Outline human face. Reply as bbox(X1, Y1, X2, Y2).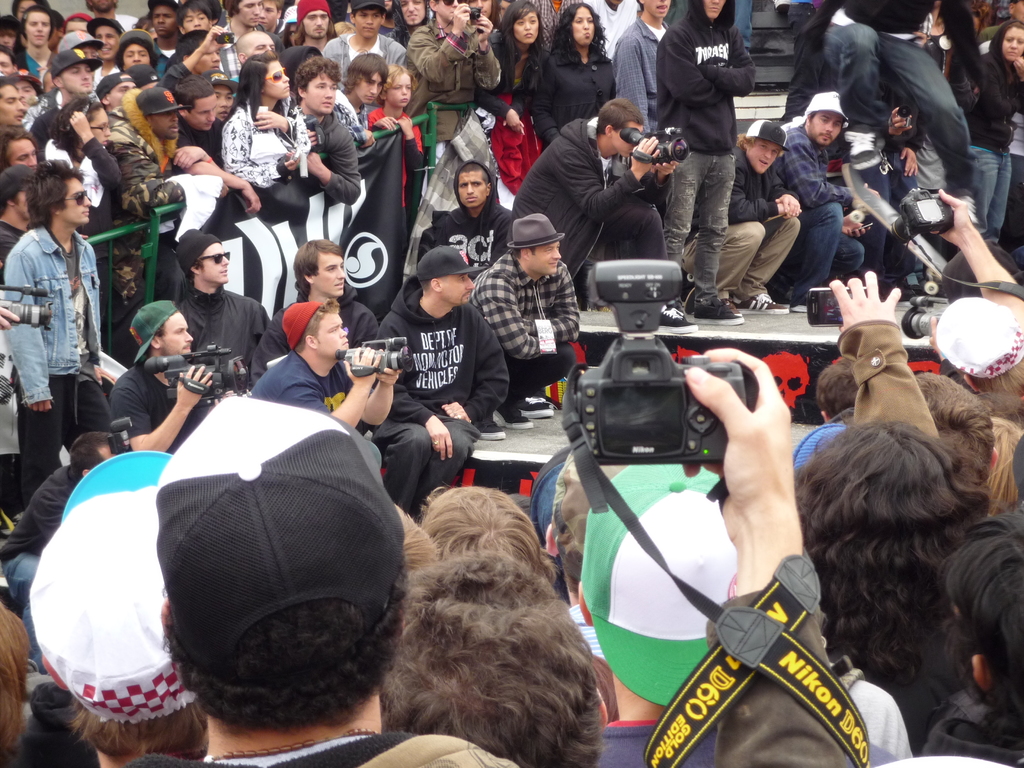
bbox(442, 270, 477, 307).
